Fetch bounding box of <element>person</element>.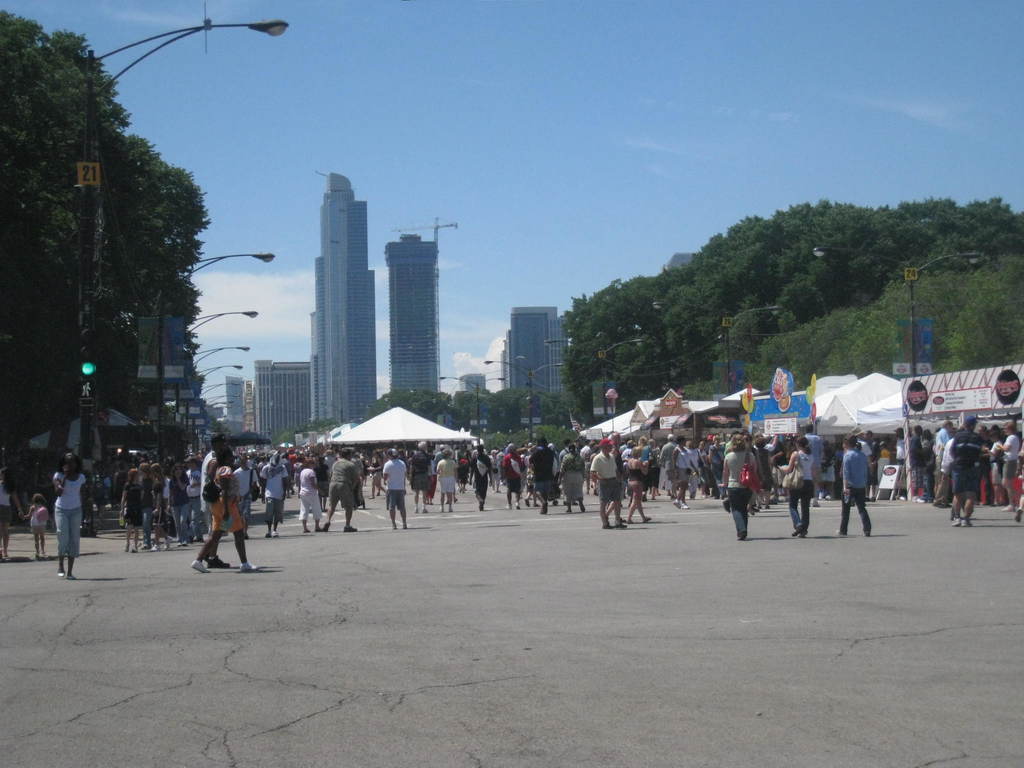
Bbox: [left=626, top=452, right=650, bottom=524].
